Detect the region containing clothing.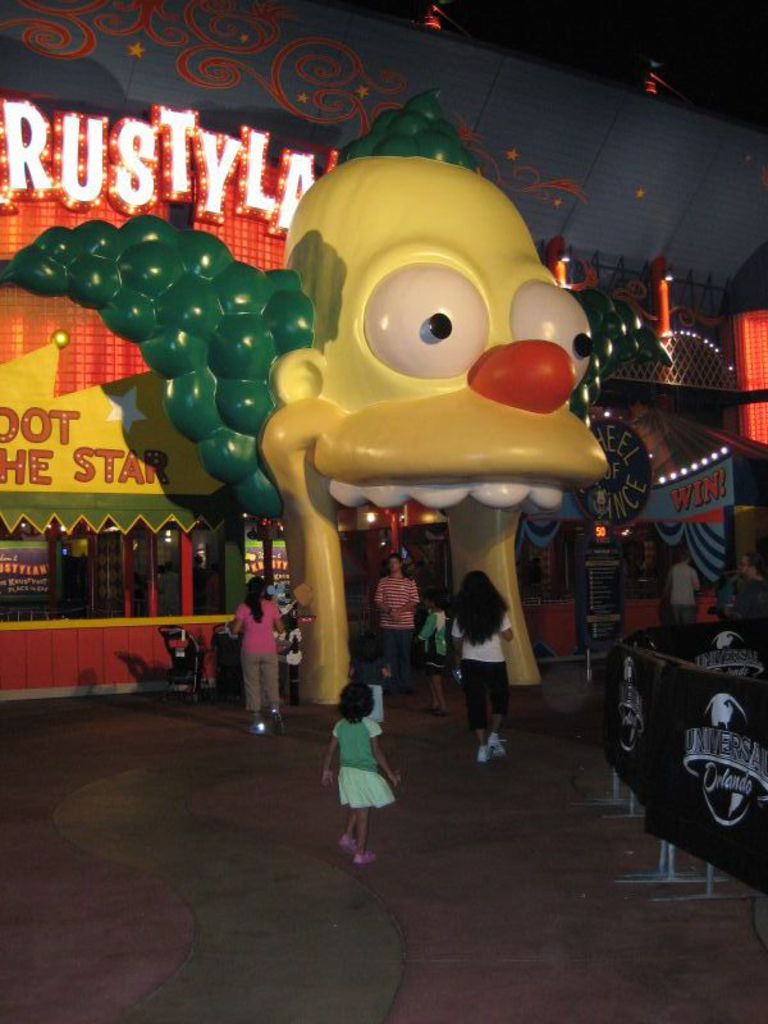
<box>663,562,694,622</box>.
